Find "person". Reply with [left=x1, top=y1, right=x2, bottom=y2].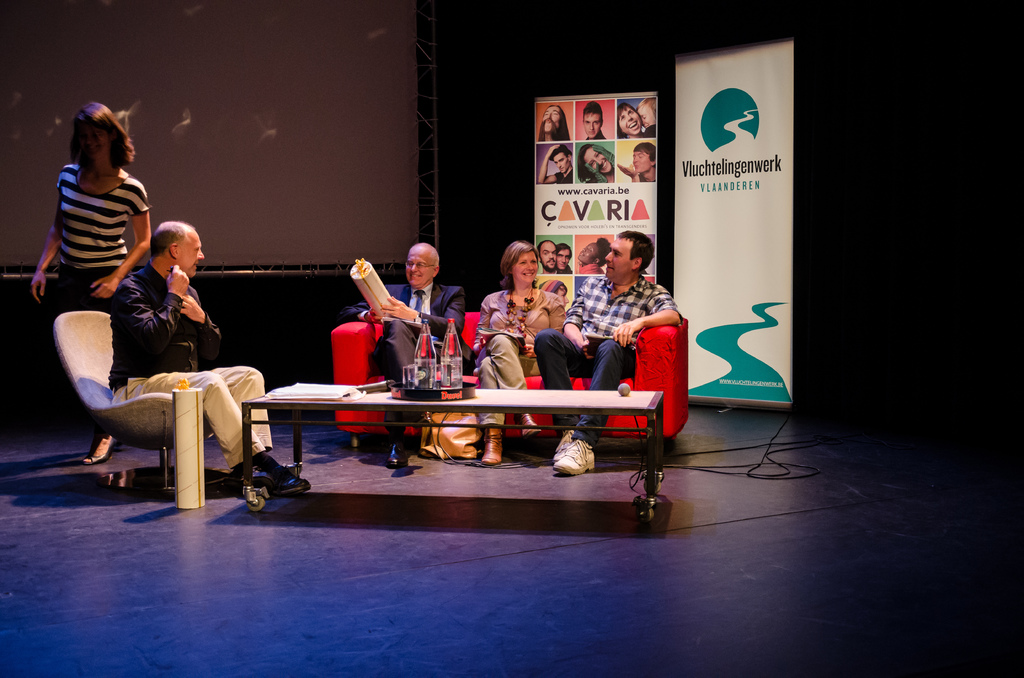
[left=540, top=100, right=573, bottom=138].
